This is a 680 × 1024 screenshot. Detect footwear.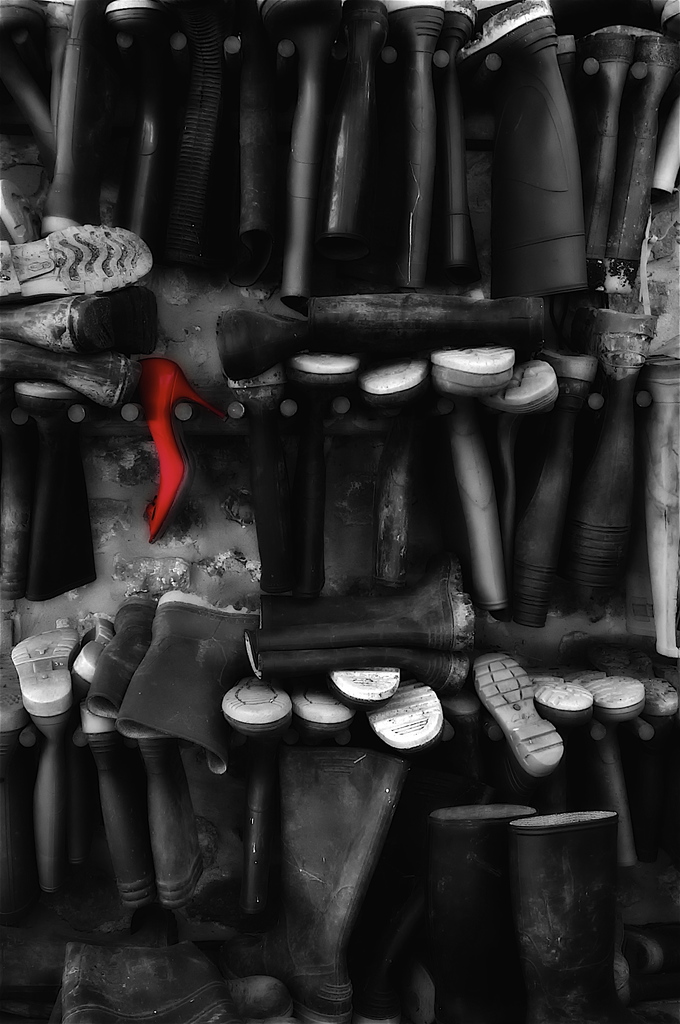
574 659 655 729.
